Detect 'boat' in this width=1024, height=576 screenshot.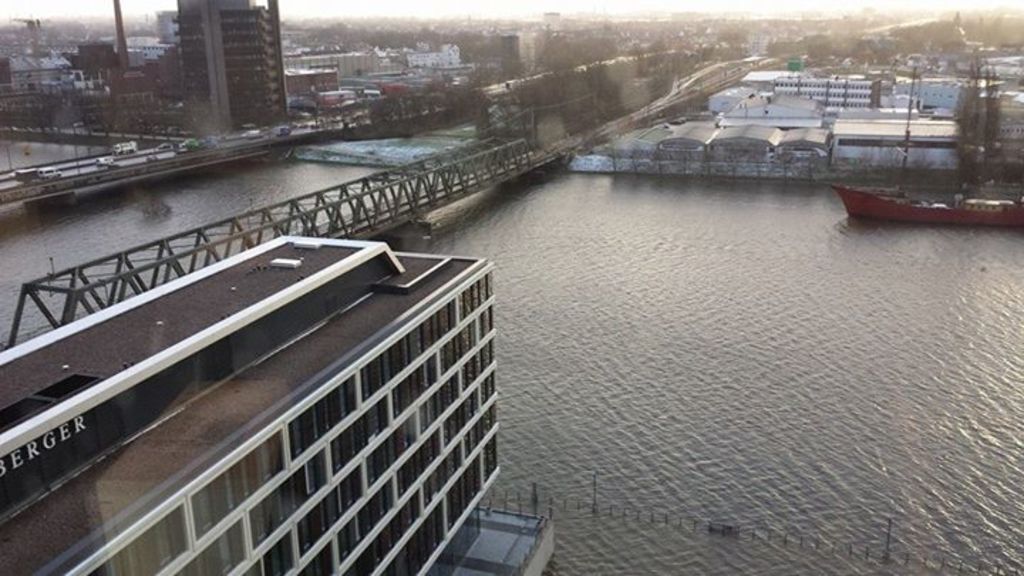
Detection: crop(826, 58, 1023, 228).
